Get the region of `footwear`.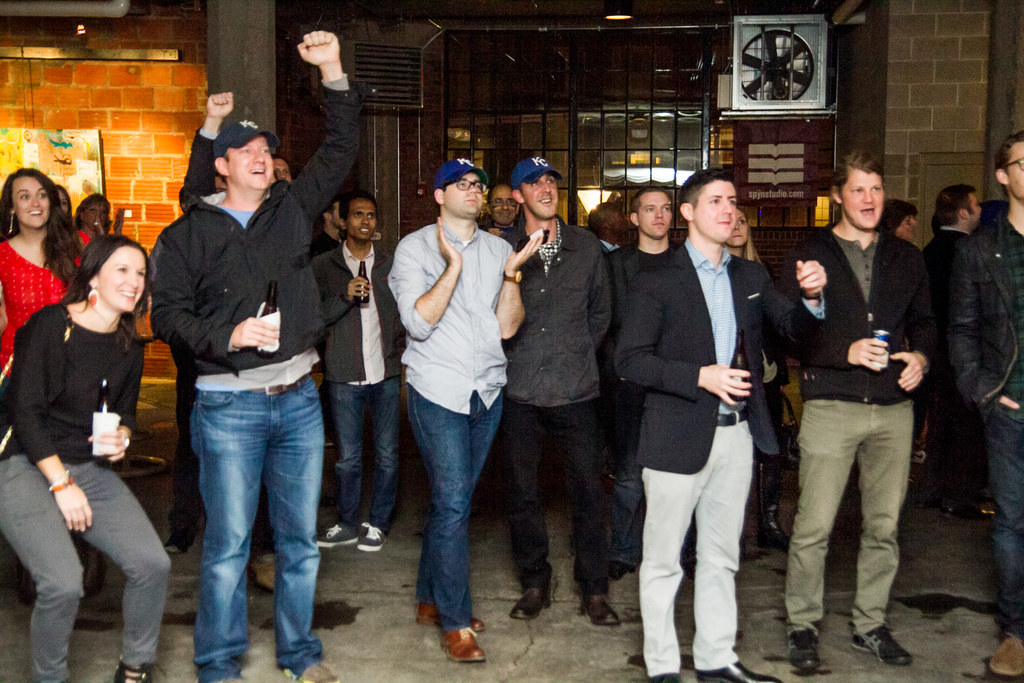
[314, 519, 356, 544].
